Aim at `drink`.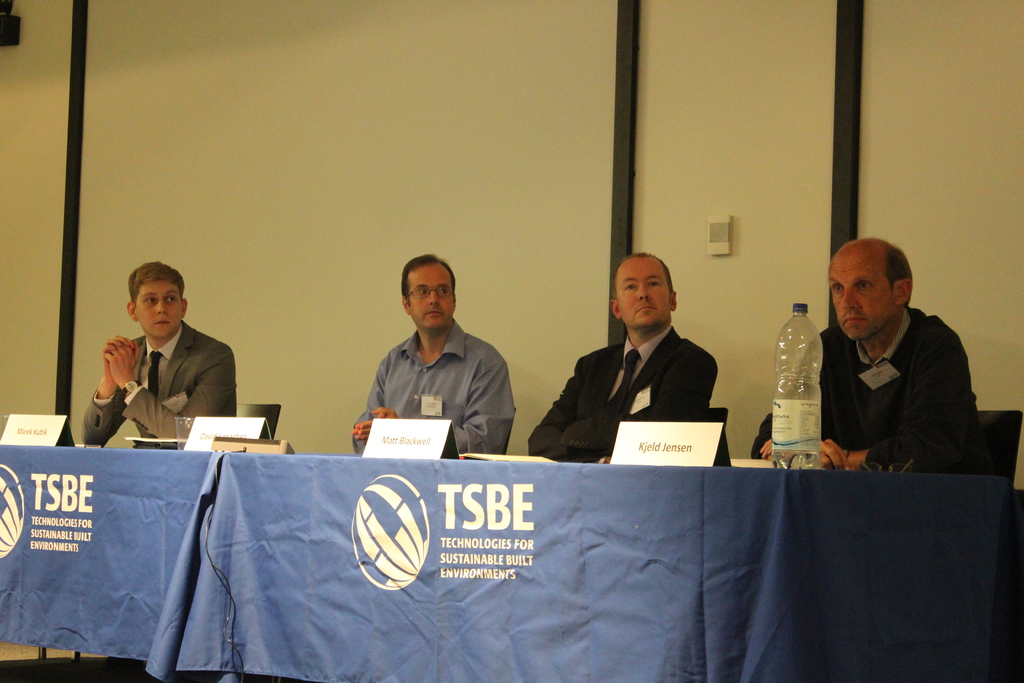
Aimed at Rect(770, 311, 833, 448).
